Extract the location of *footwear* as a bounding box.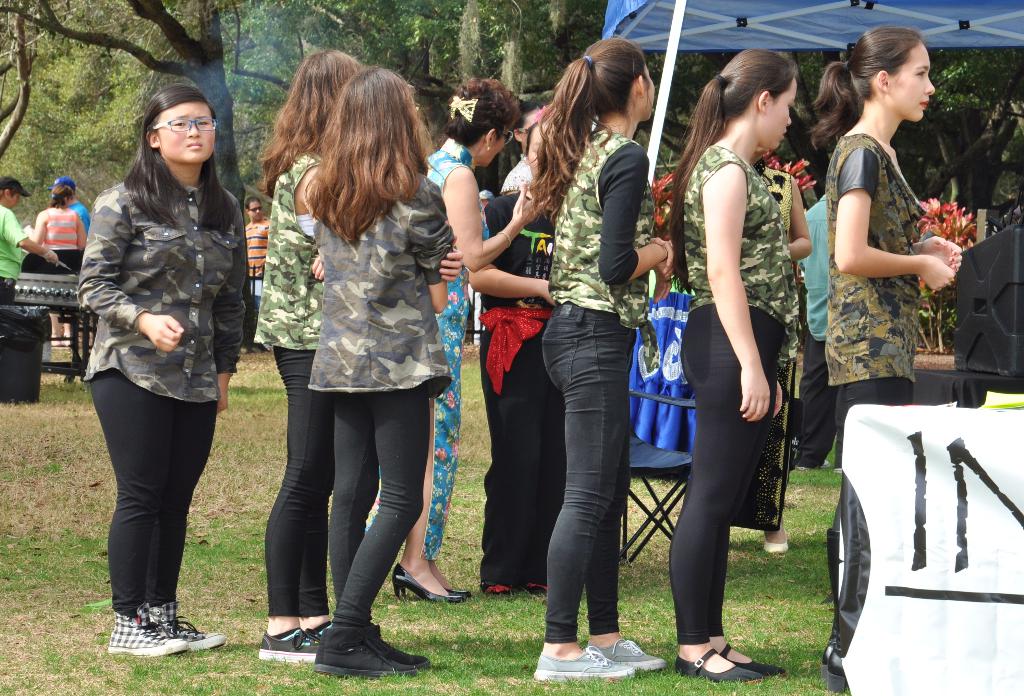
locate(365, 626, 439, 674).
